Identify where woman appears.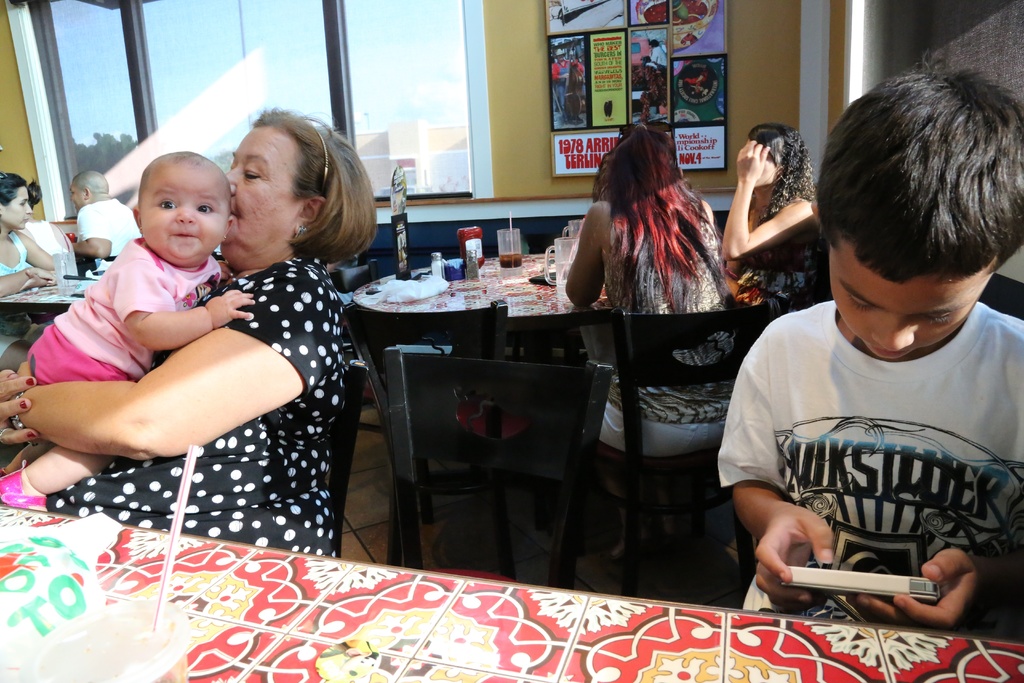
Appears at 723:126:821:304.
